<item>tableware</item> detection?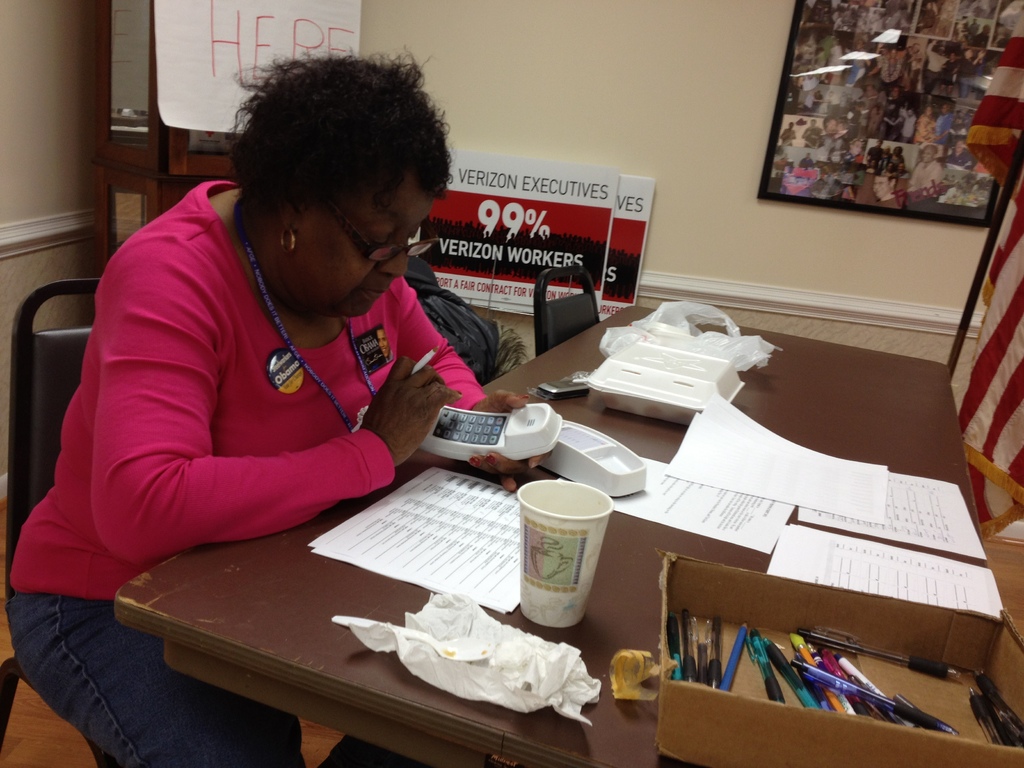
507/479/624/633
